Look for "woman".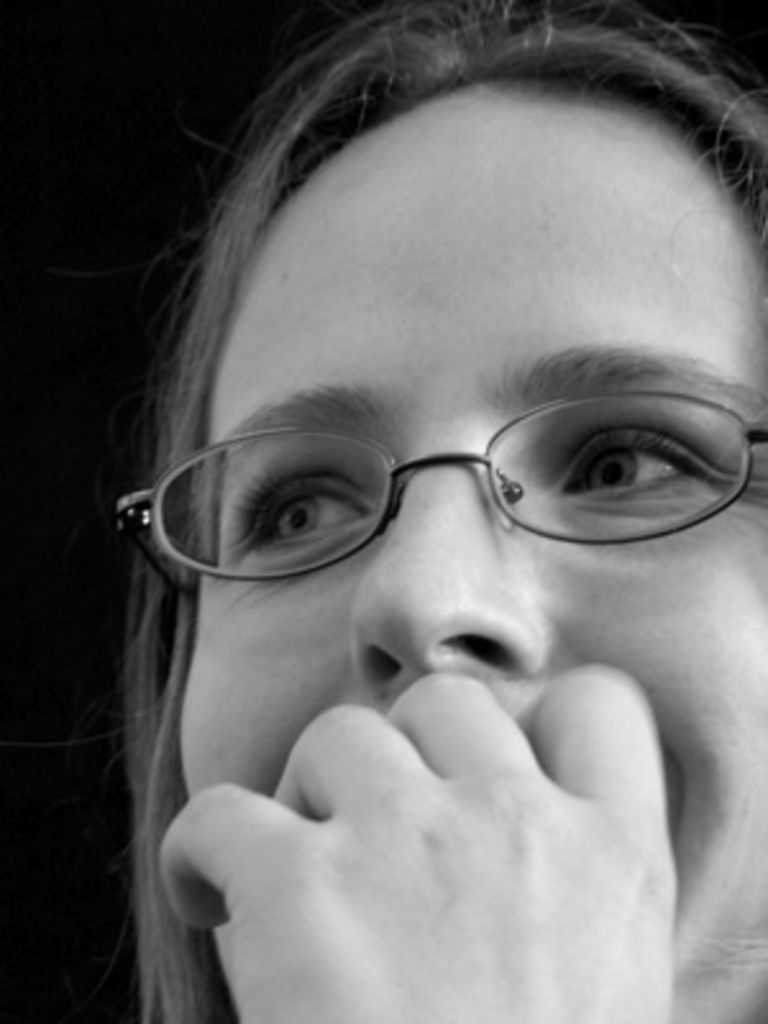
Found: bbox=[84, 0, 767, 996].
